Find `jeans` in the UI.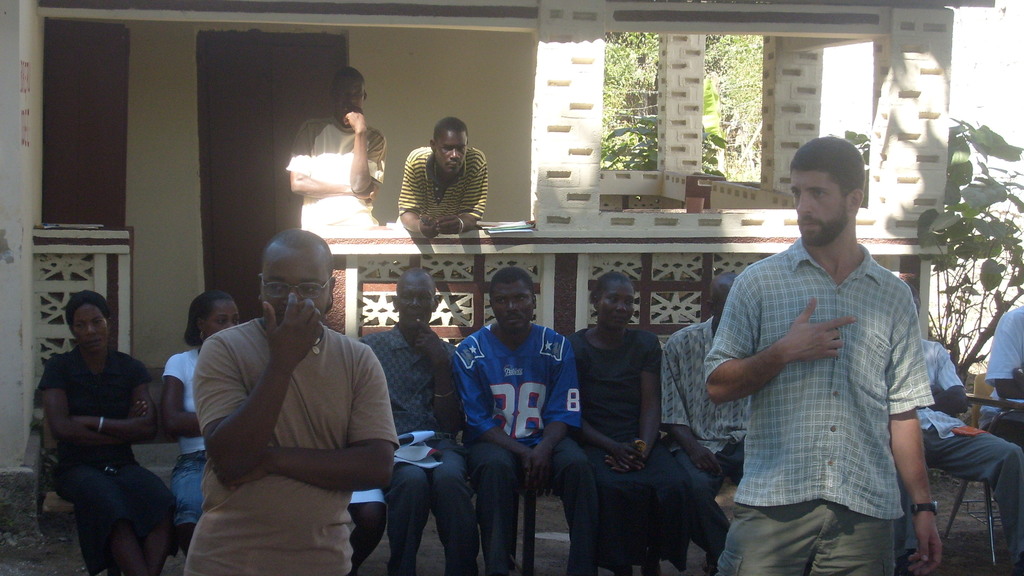
UI element at x1=348, y1=503, x2=393, y2=575.
